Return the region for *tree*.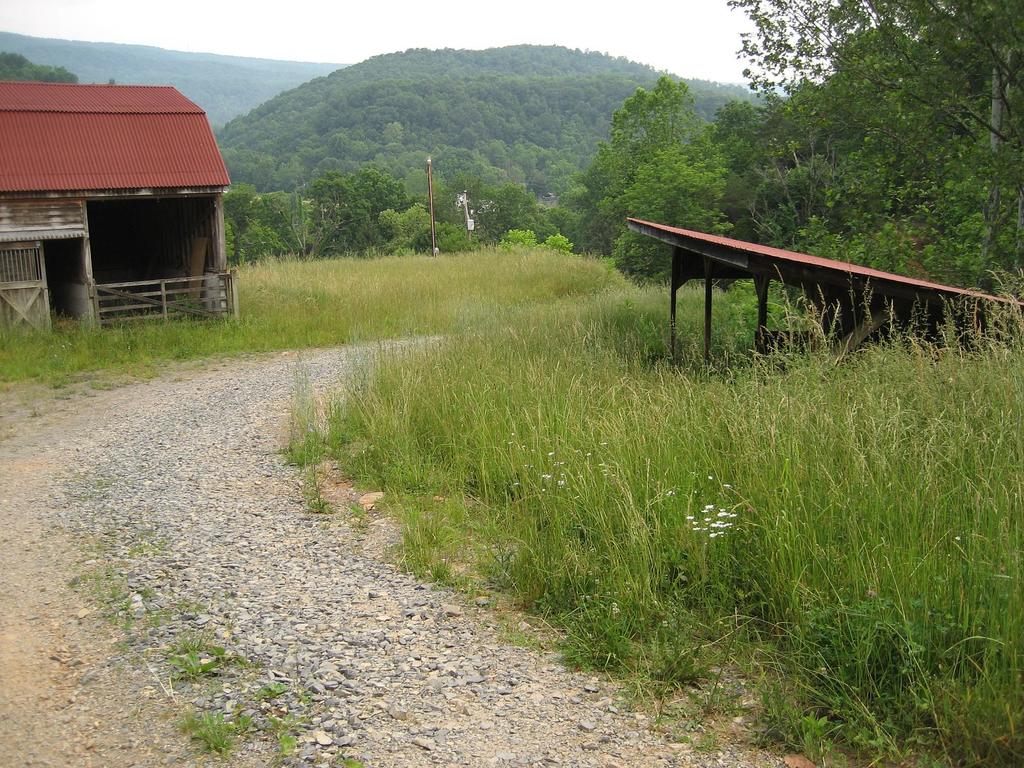
<box>710,4,1023,340</box>.
